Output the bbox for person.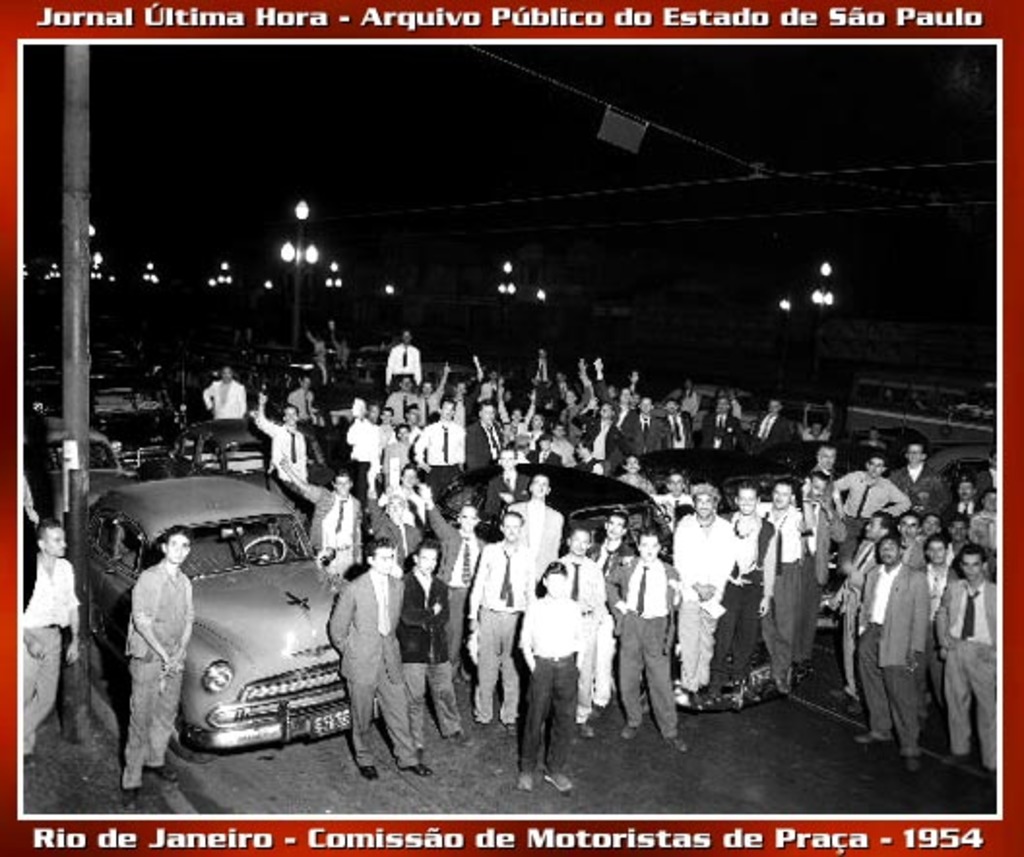
[x1=502, y1=527, x2=595, y2=799].
